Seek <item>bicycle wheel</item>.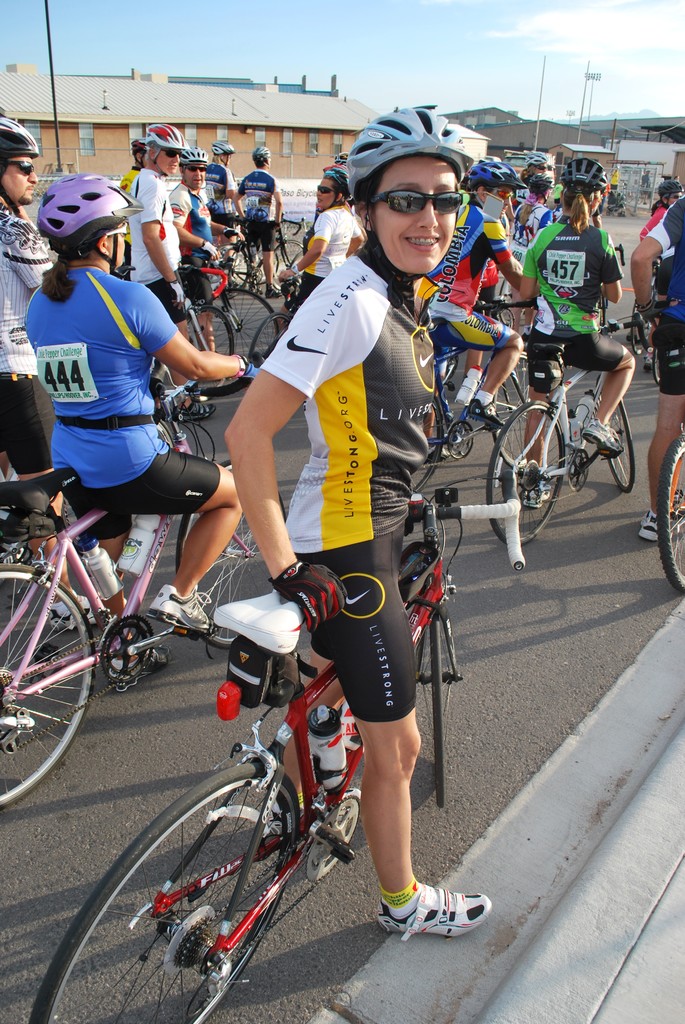
bbox=[625, 296, 655, 359].
